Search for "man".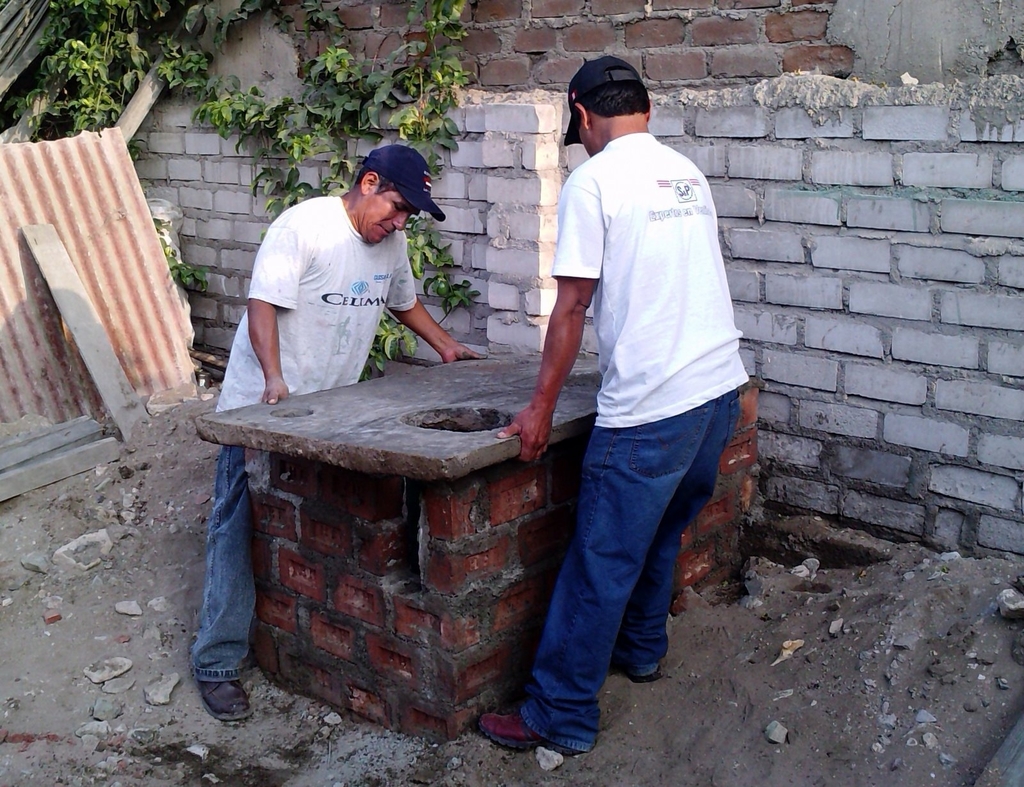
Found at bbox=(184, 143, 493, 726).
